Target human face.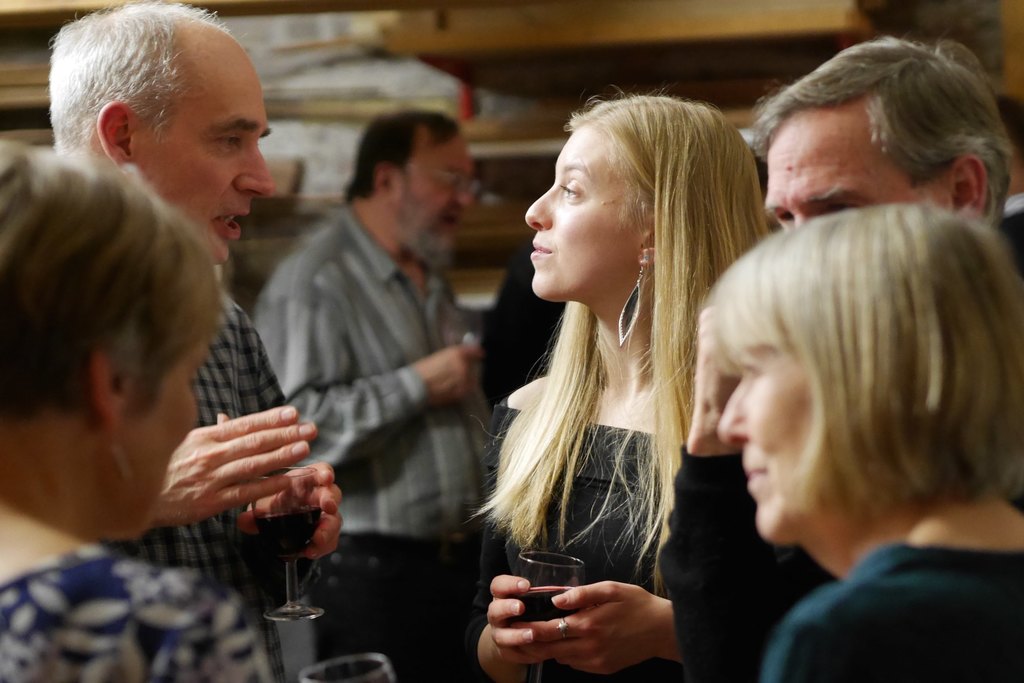
Target region: x1=398, y1=129, x2=474, y2=266.
